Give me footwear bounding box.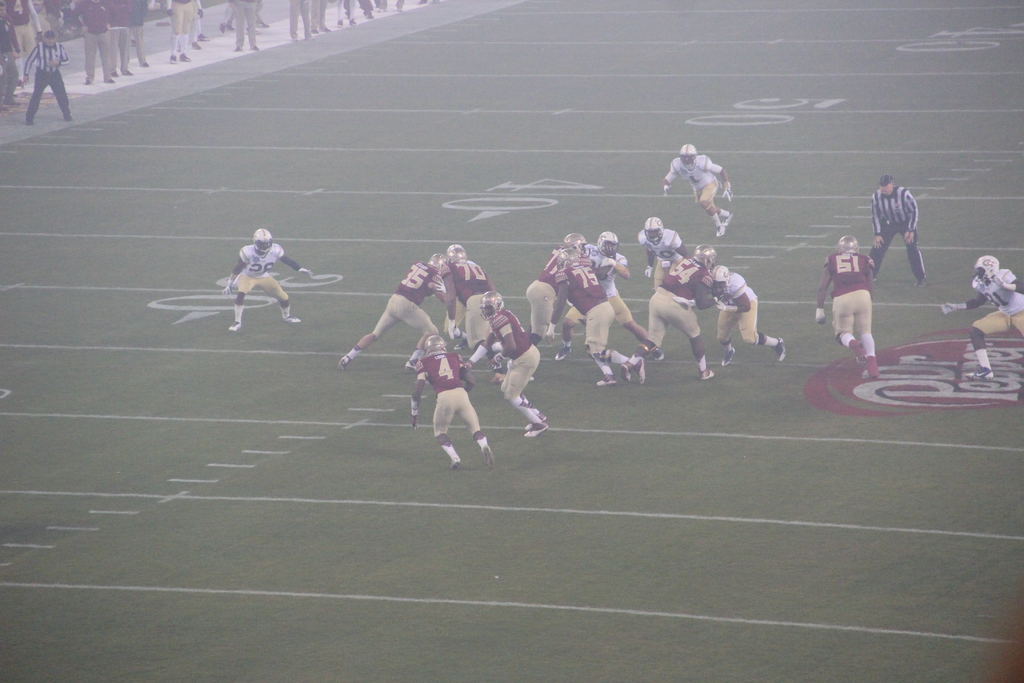
380 8 386 16.
